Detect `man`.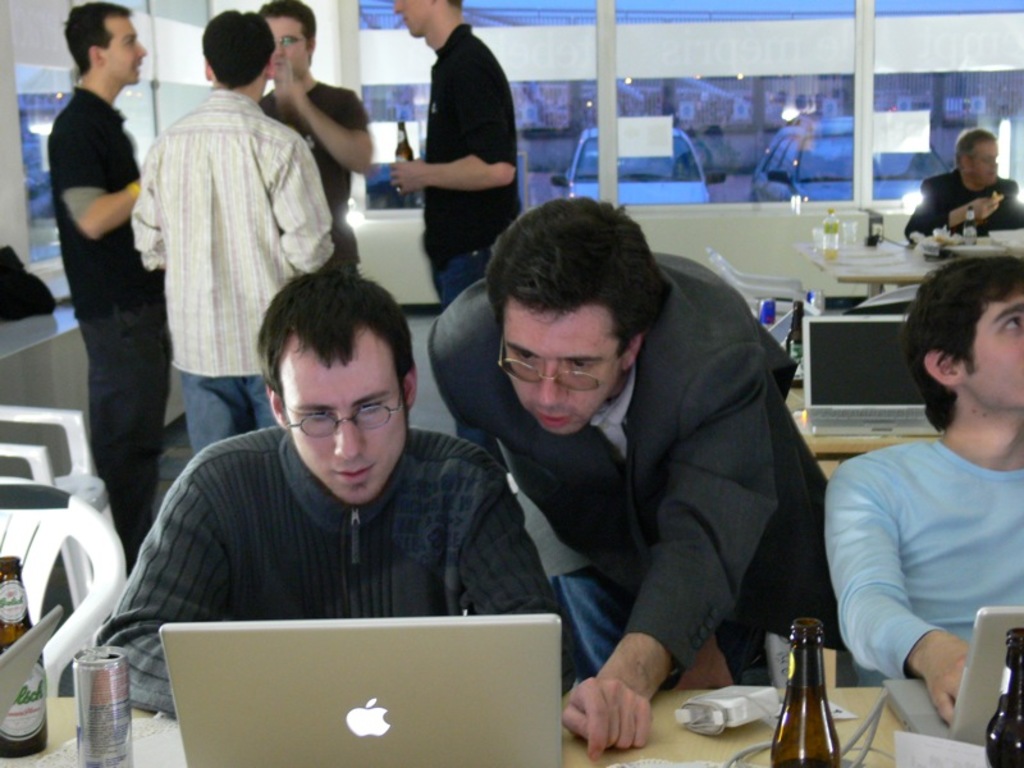
Detected at 261:0:370:273.
